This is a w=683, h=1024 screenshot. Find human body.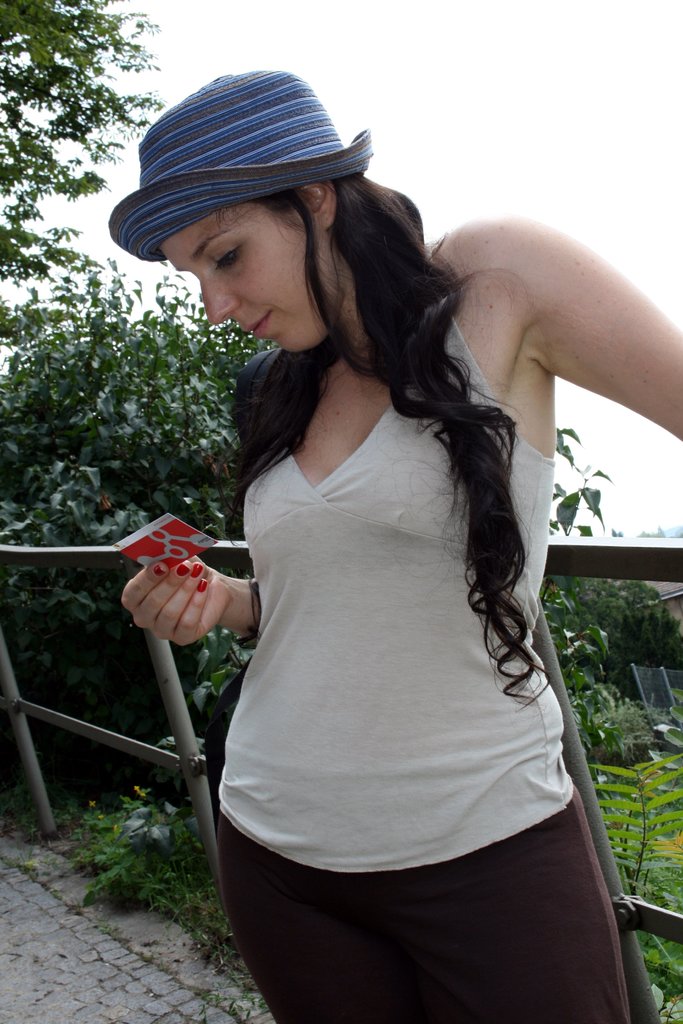
Bounding box: pyautogui.locateOnScreen(107, 145, 639, 1023).
